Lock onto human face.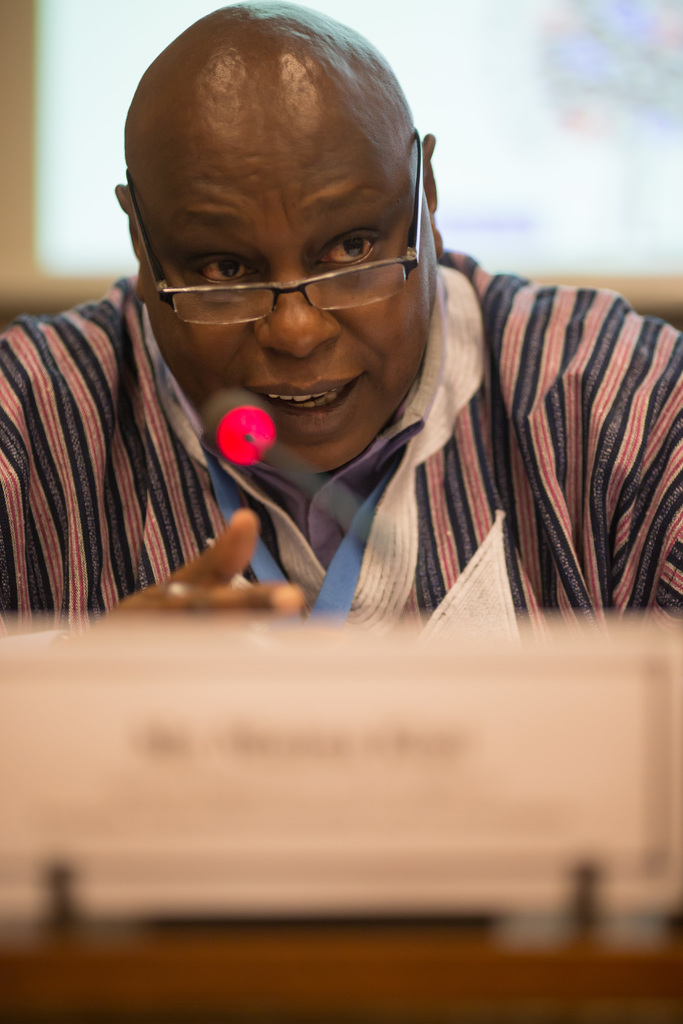
Locked: [left=161, top=78, right=426, bottom=463].
